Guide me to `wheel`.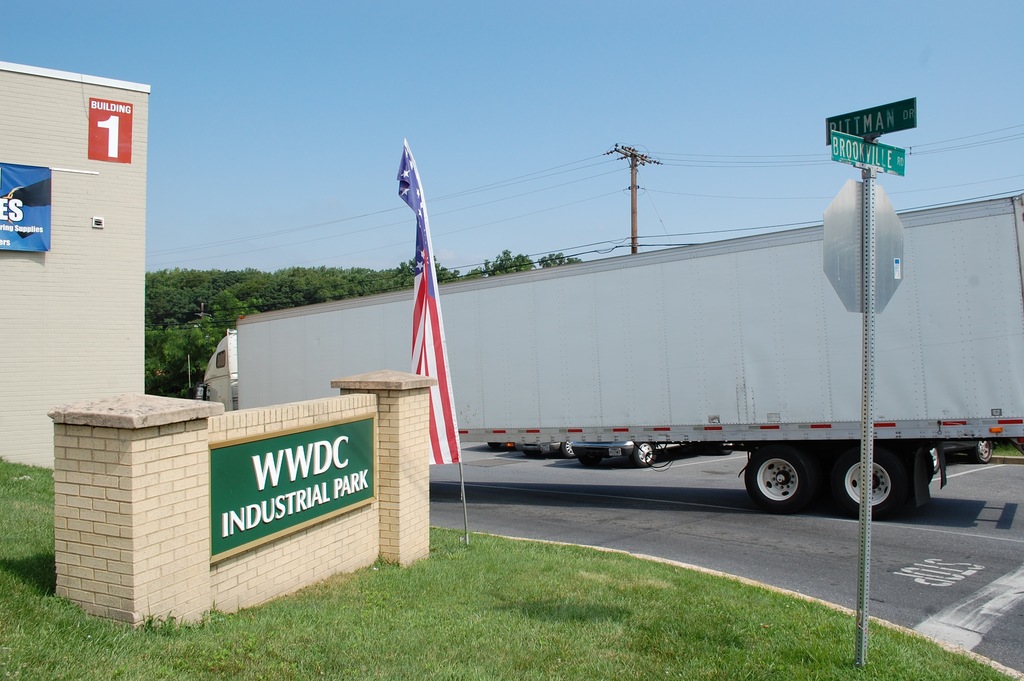
Guidance: x1=721 y1=448 x2=732 y2=454.
